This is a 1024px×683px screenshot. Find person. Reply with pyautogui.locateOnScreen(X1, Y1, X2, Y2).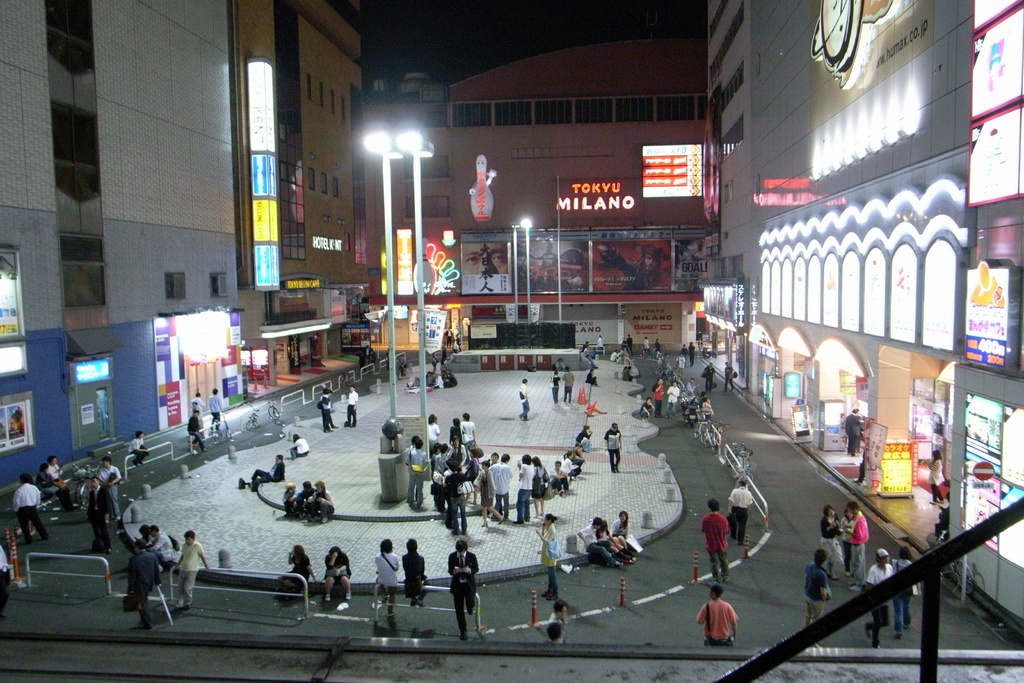
pyautogui.locateOnScreen(626, 333, 634, 352).
